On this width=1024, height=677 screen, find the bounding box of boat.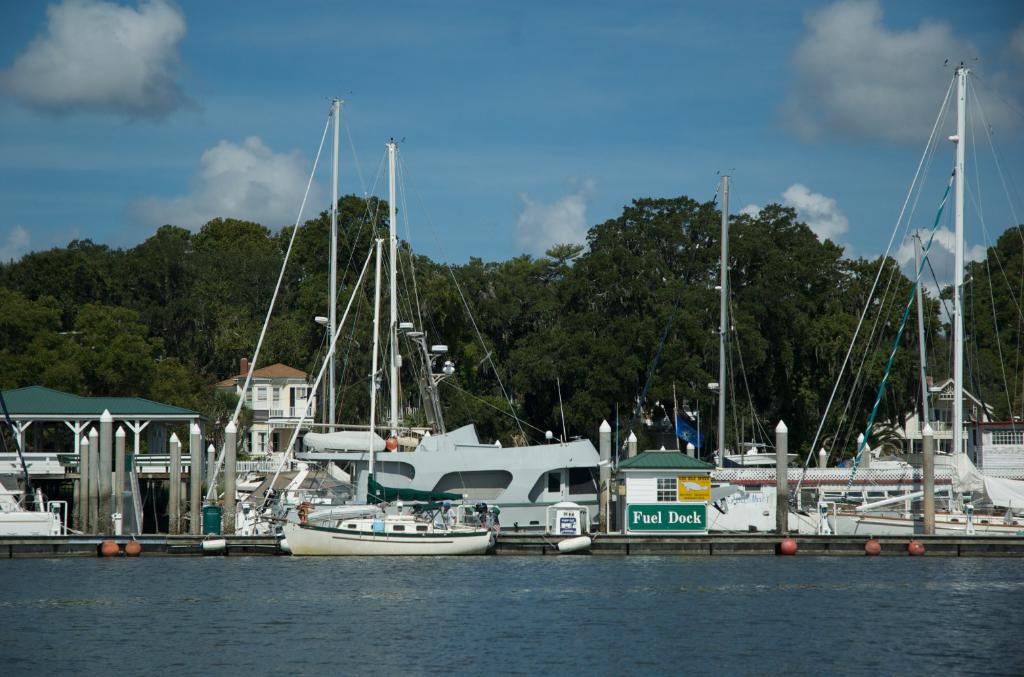
Bounding box: [603,169,855,513].
